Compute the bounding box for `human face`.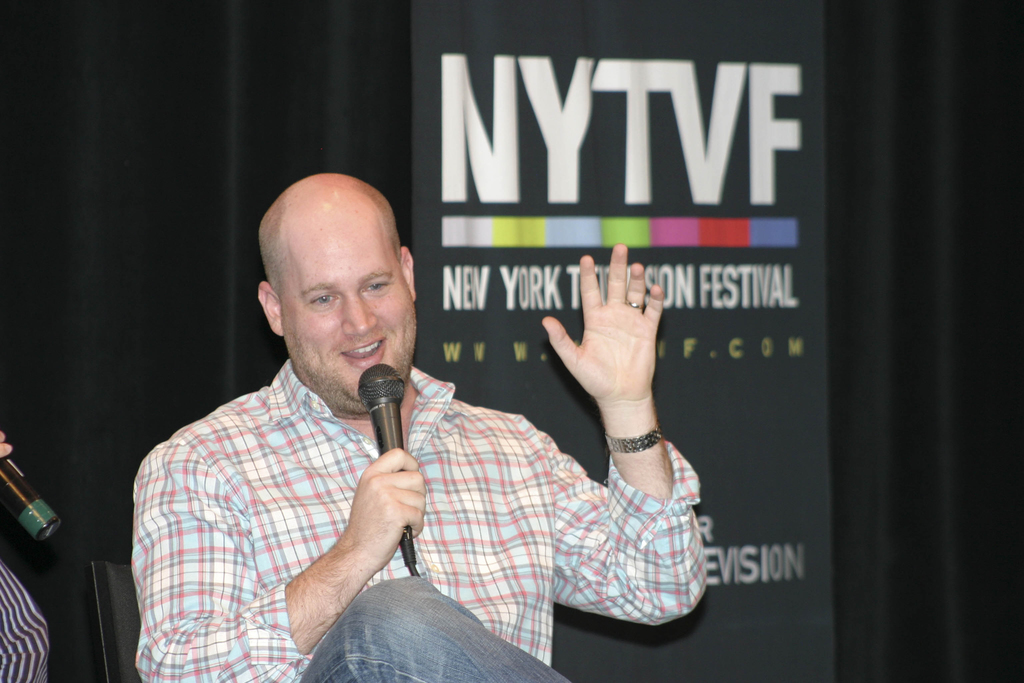
{"x1": 276, "y1": 194, "x2": 417, "y2": 415}.
